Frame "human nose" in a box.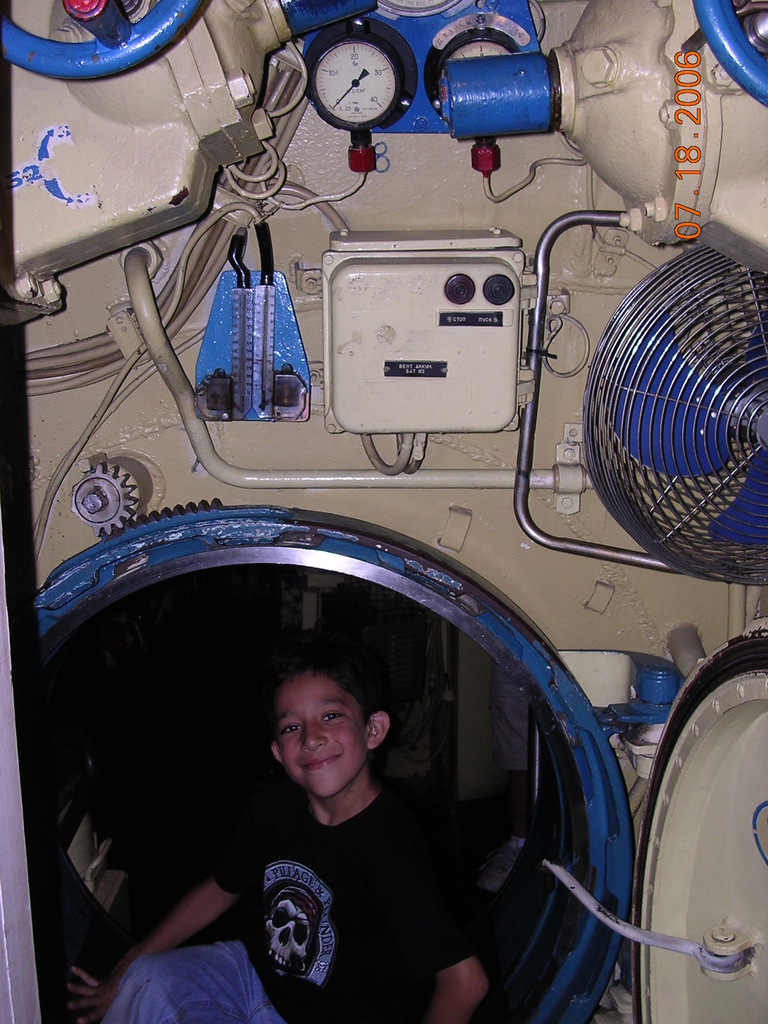
(301, 723, 331, 756).
